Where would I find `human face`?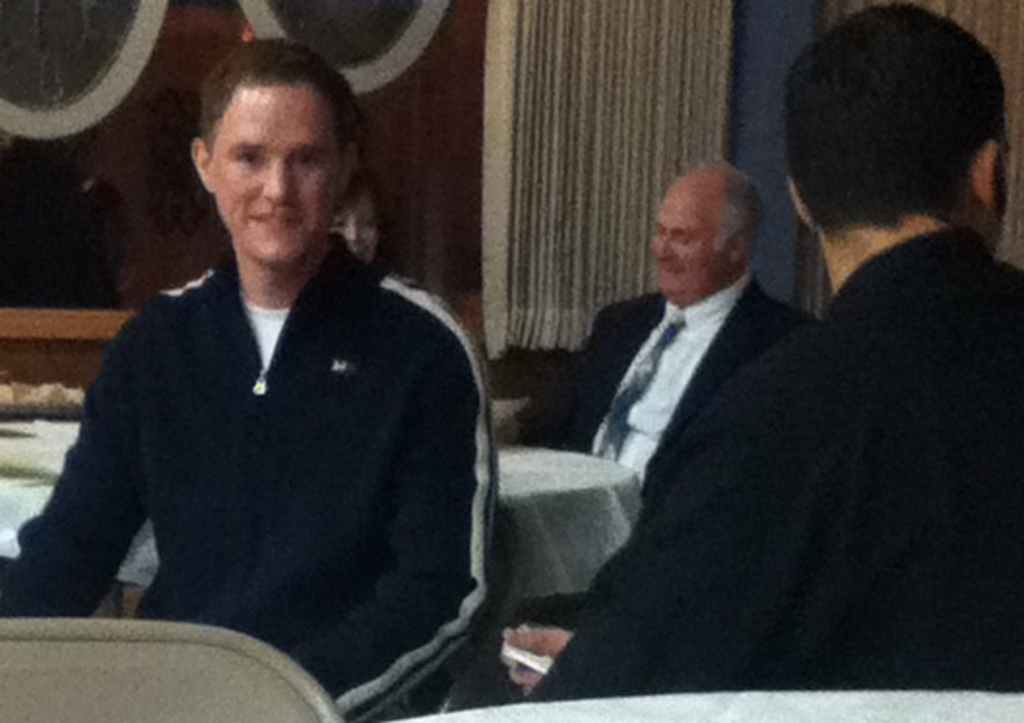
At 648, 184, 731, 302.
